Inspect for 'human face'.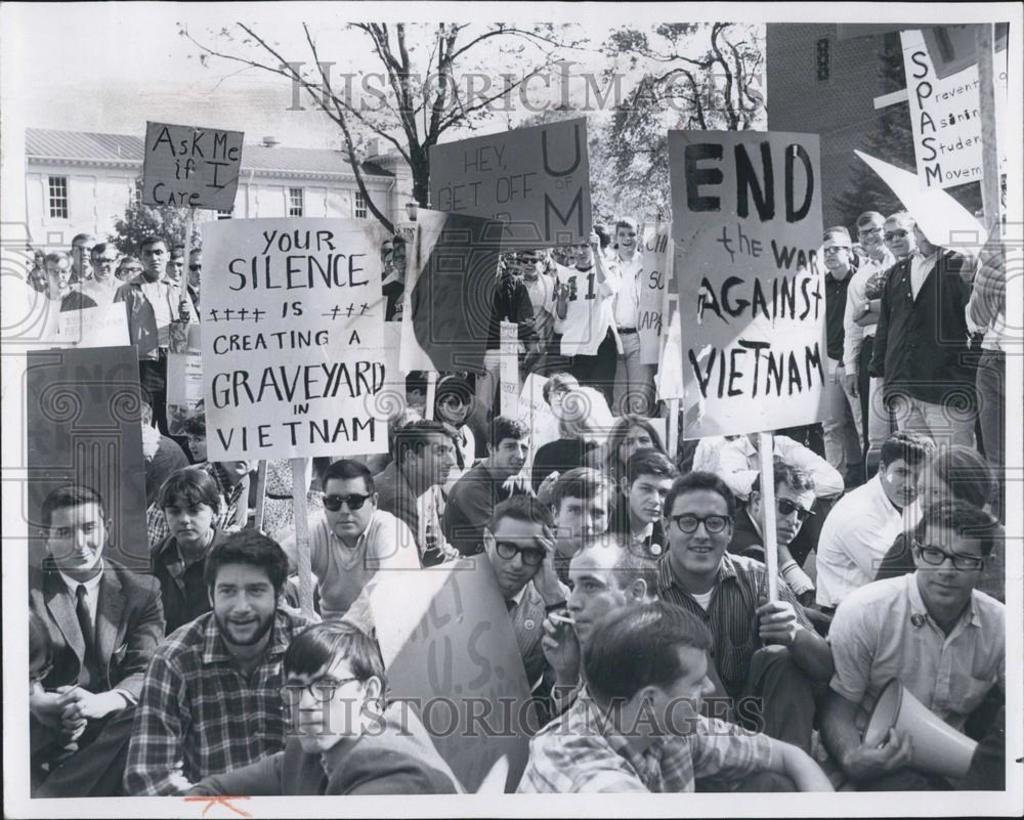
Inspection: Rect(566, 553, 627, 639).
